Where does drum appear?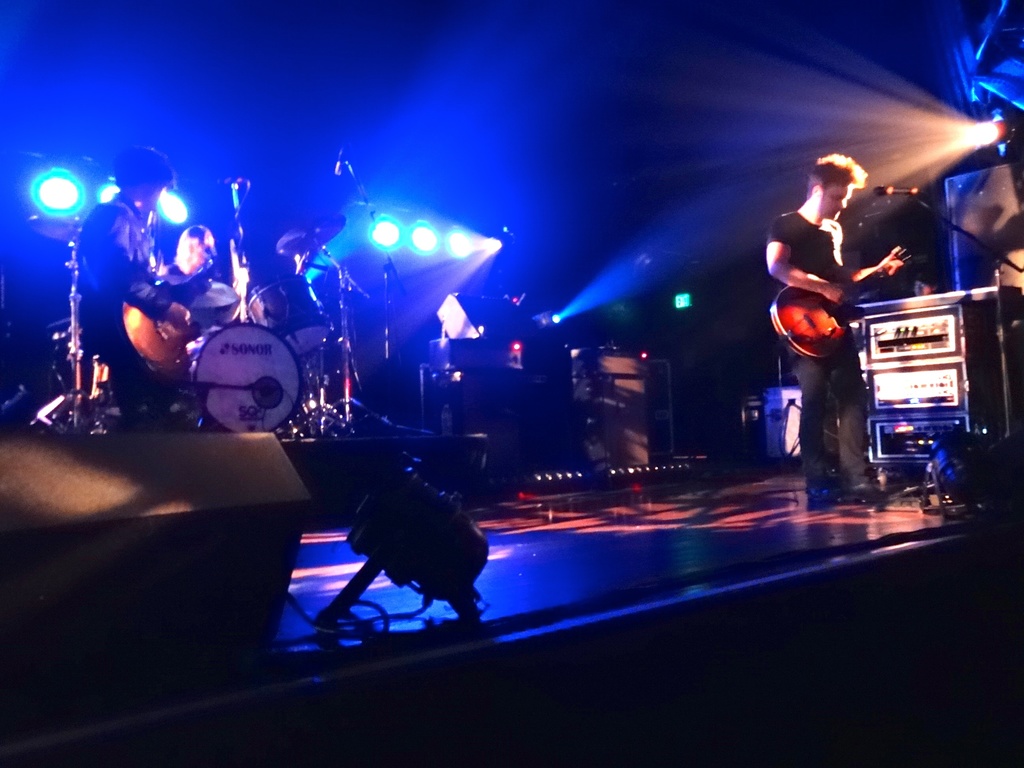
Appears at {"left": 193, "top": 323, "right": 305, "bottom": 435}.
